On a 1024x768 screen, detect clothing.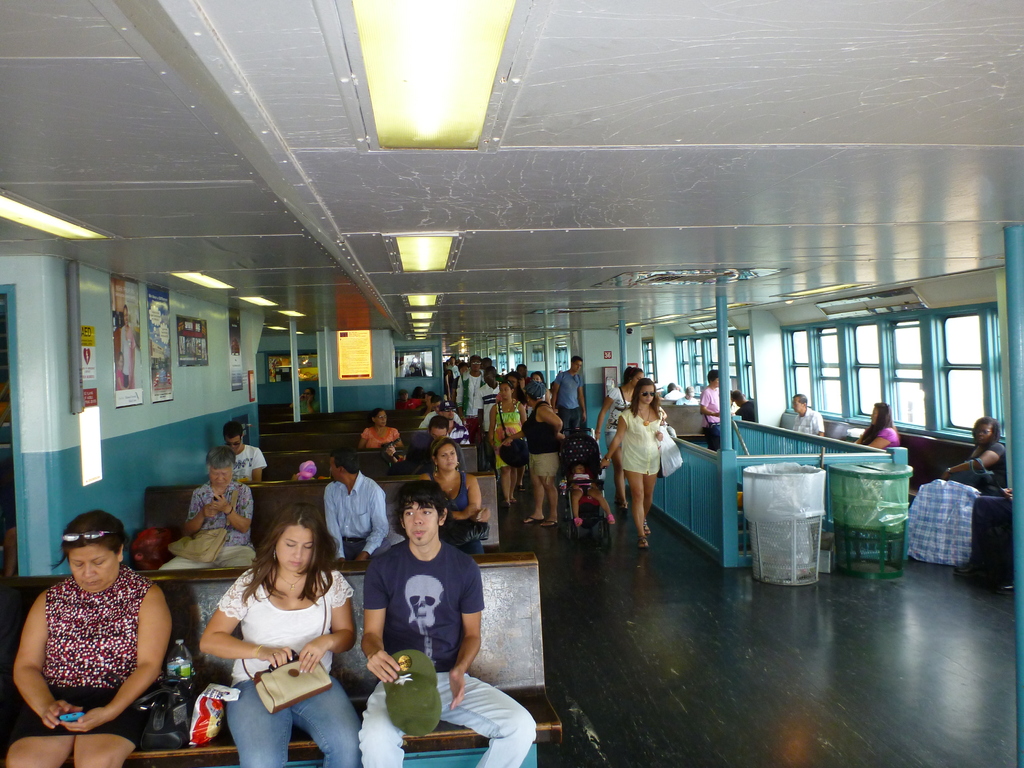
box=[622, 406, 662, 477].
